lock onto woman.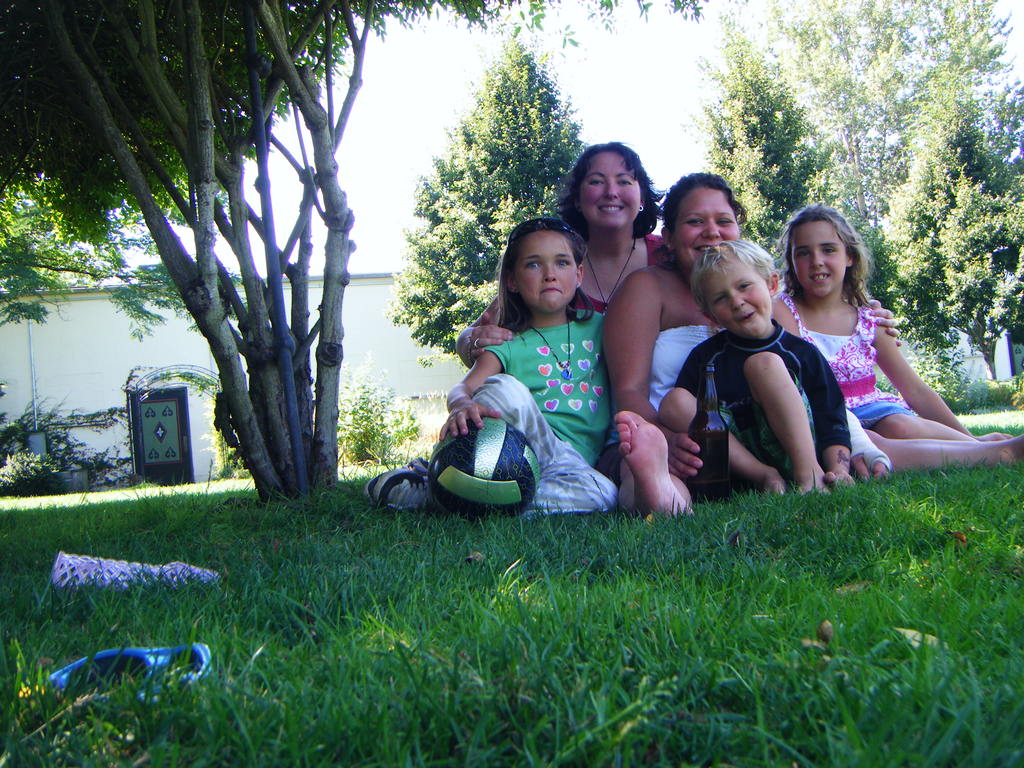
Locked: Rect(448, 144, 719, 515).
